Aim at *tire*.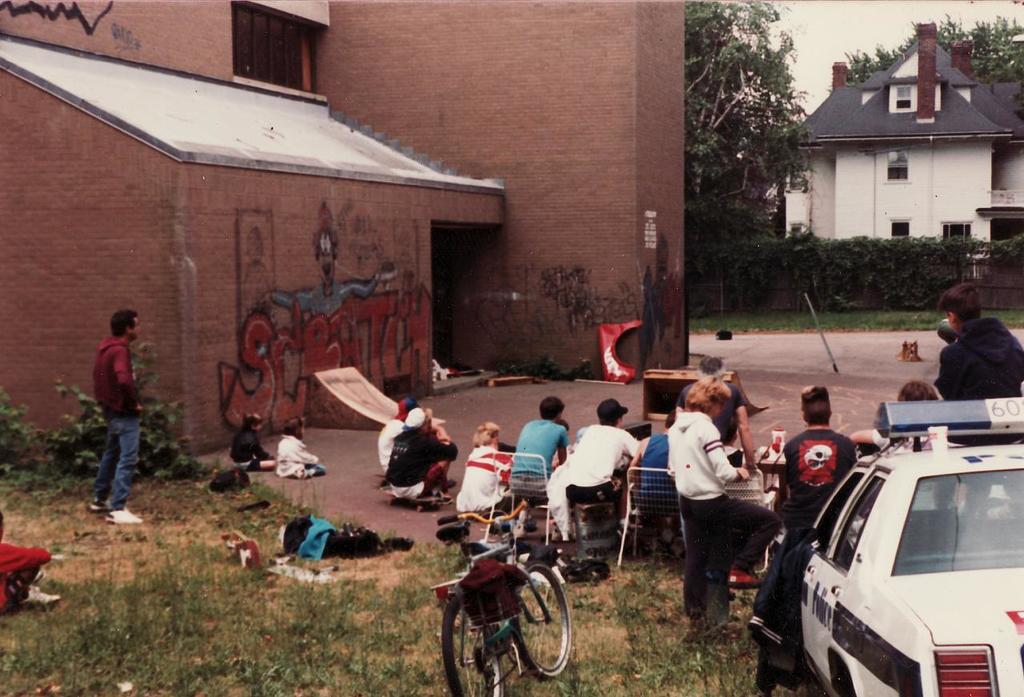
Aimed at <region>440, 586, 506, 696</region>.
